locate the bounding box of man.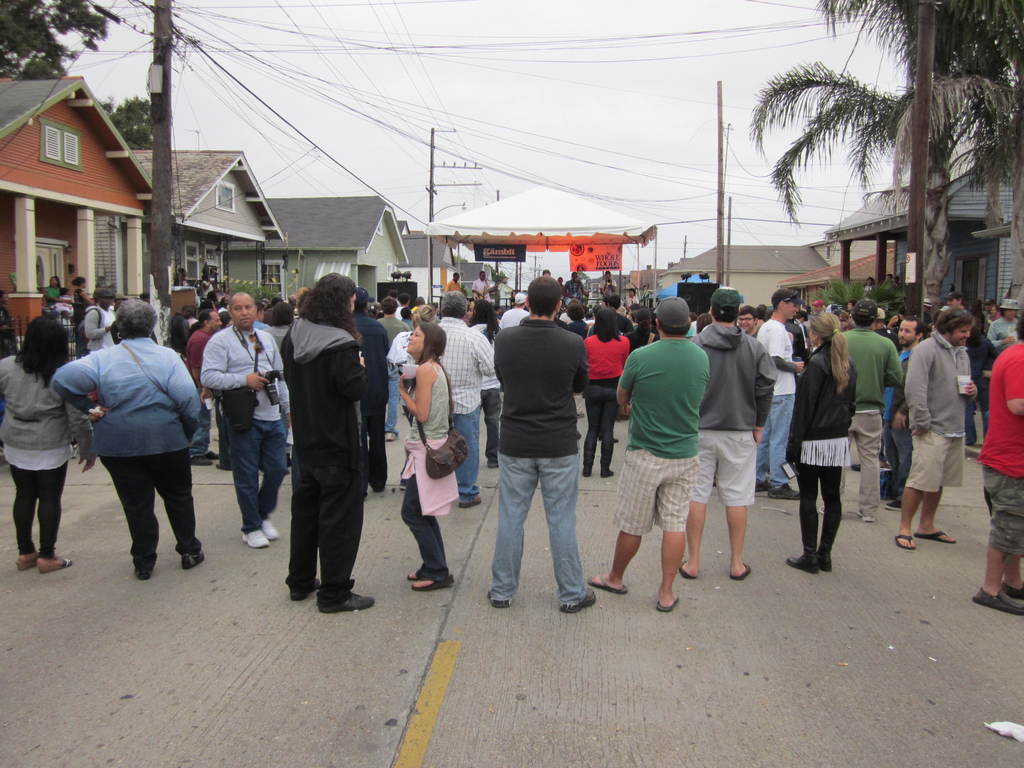
Bounding box: box=[980, 298, 997, 332].
